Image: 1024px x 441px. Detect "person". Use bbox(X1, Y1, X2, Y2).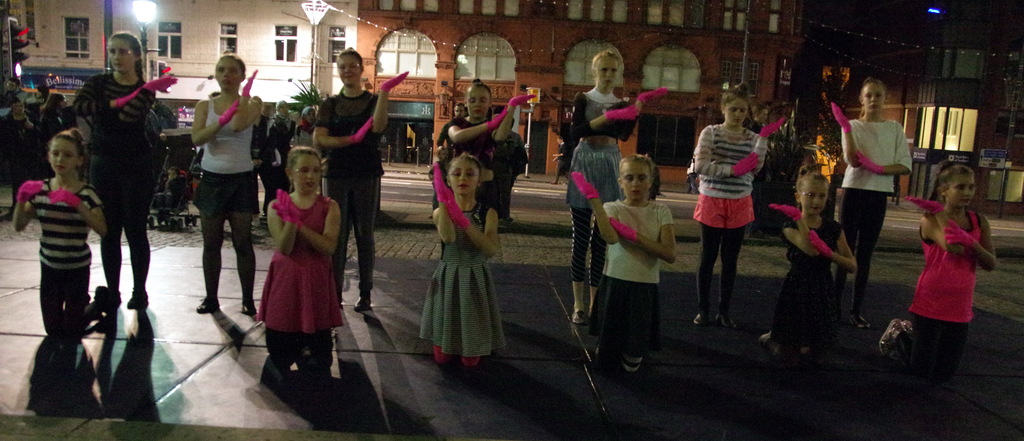
bbox(252, 150, 343, 370).
